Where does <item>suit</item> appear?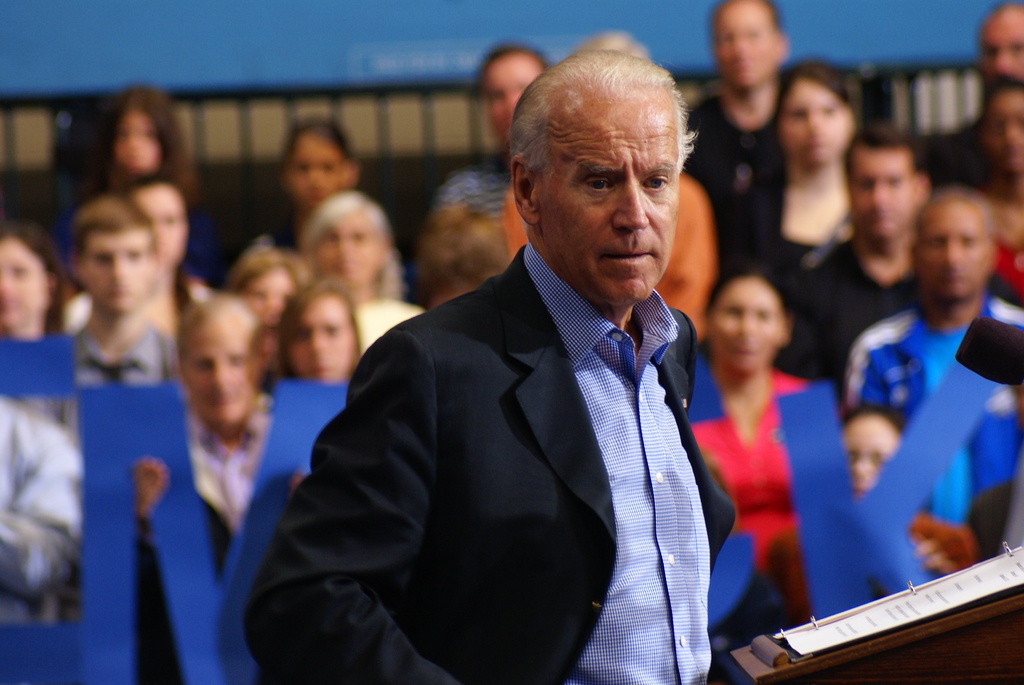
Appears at 258:215:754:666.
